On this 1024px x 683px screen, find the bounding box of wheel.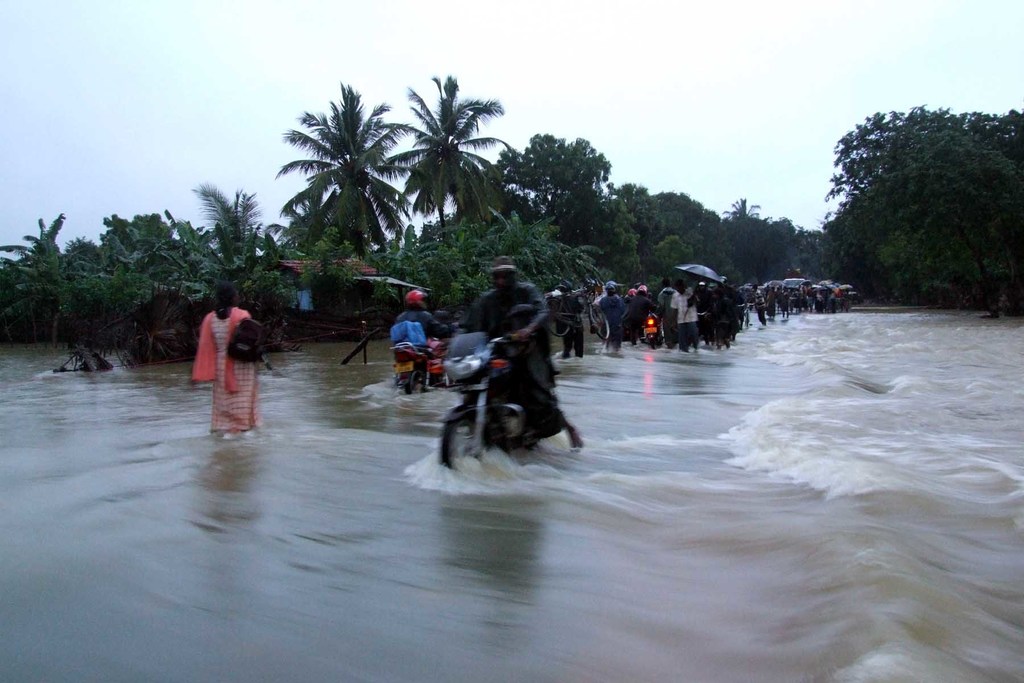
Bounding box: [left=440, top=413, right=492, bottom=465].
